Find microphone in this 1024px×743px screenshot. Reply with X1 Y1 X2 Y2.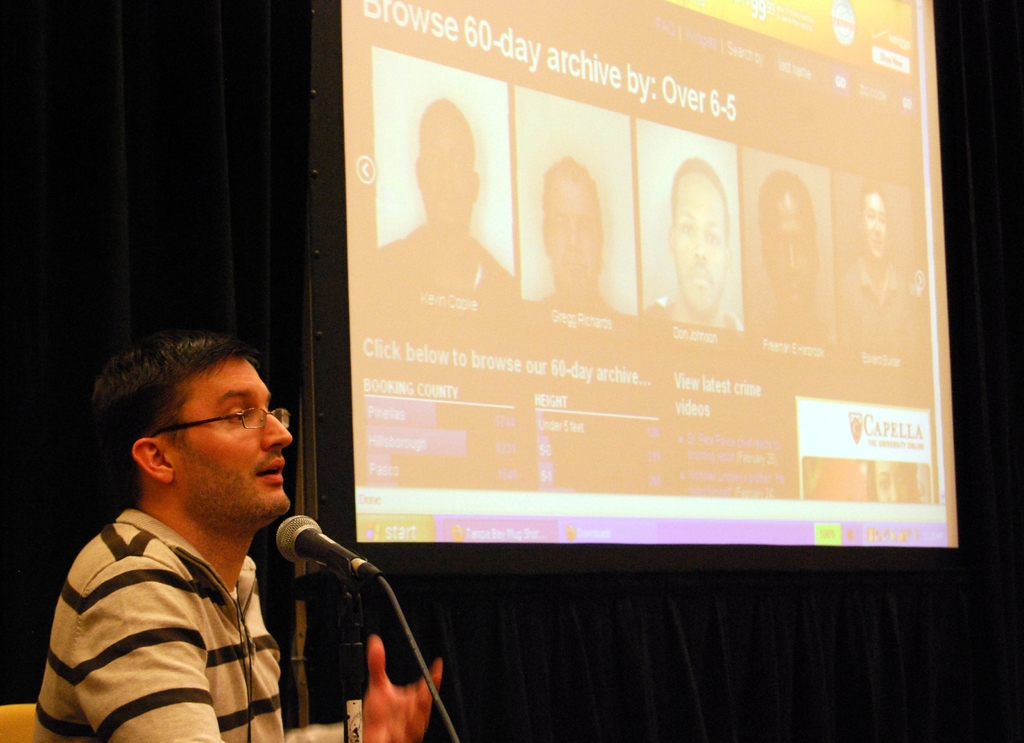
273 514 365 575.
